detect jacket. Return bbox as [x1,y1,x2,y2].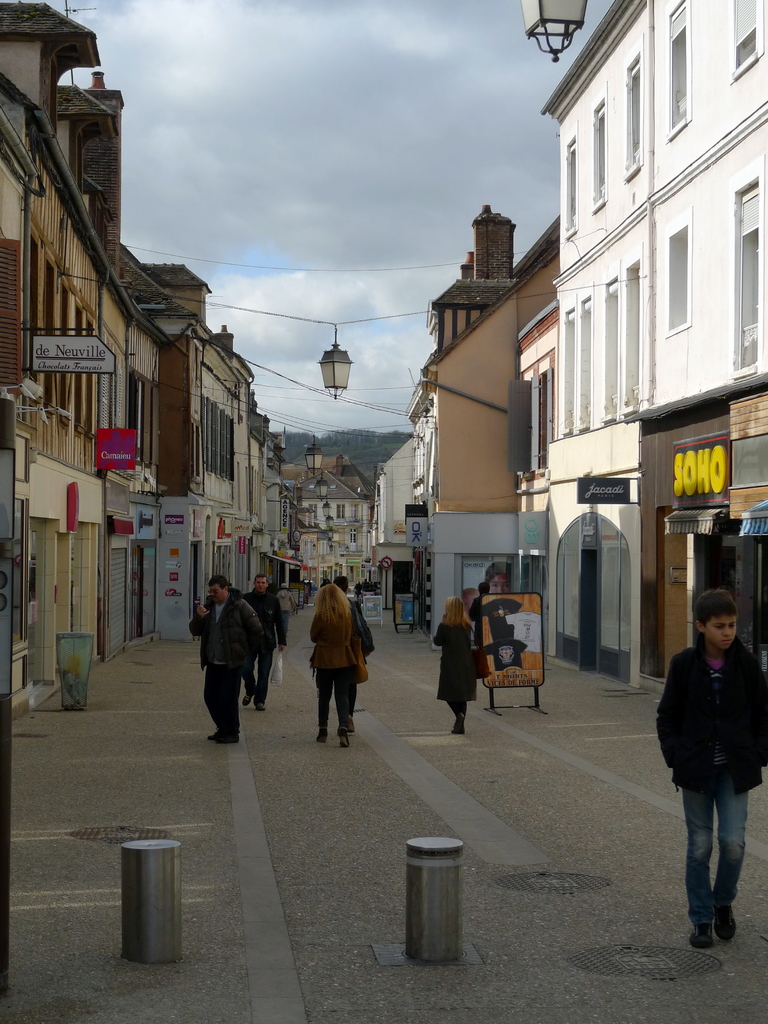
[193,588,266,665].
